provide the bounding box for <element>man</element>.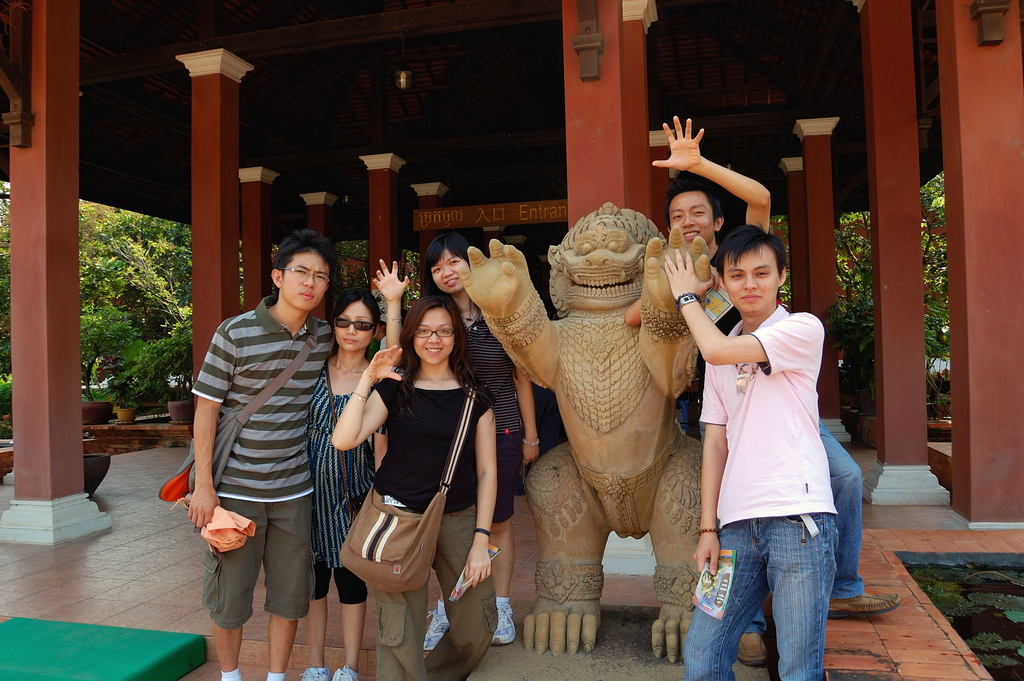
661:226:842:680.
